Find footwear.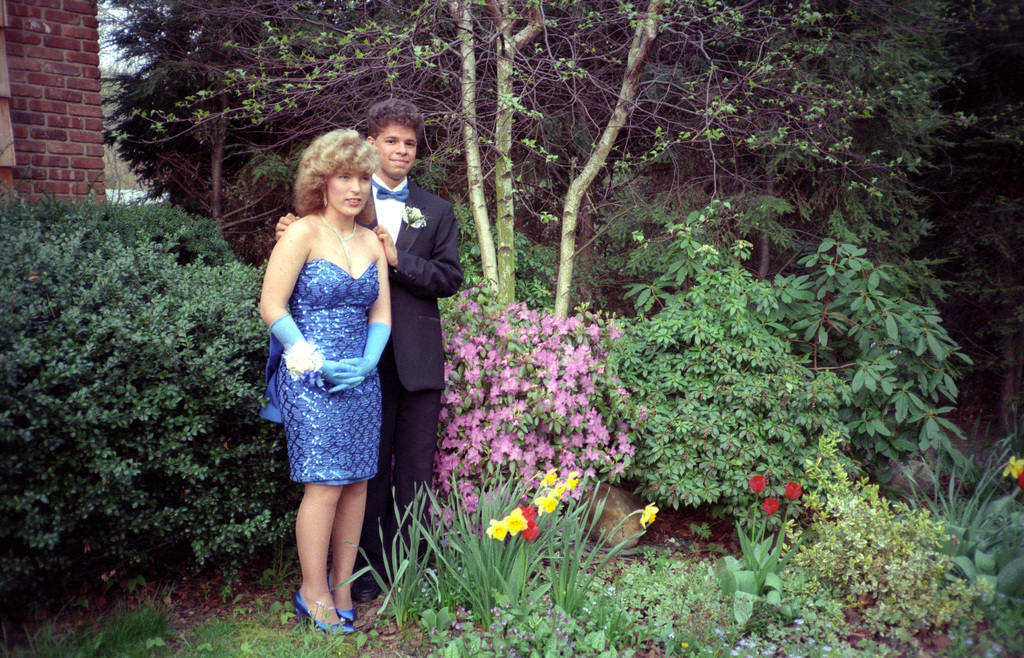
box(339, 610, 358, 628).
